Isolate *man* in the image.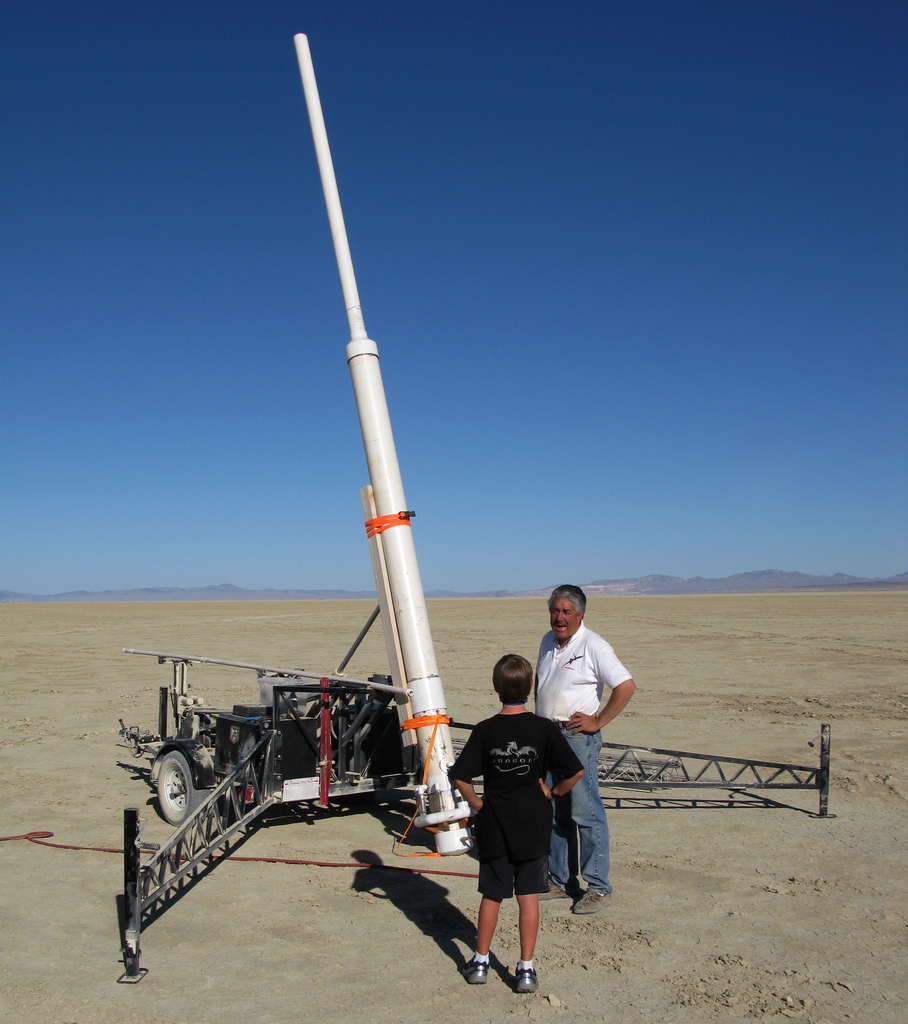
Isolated region: bbox=(519, 587, 642, 857).
